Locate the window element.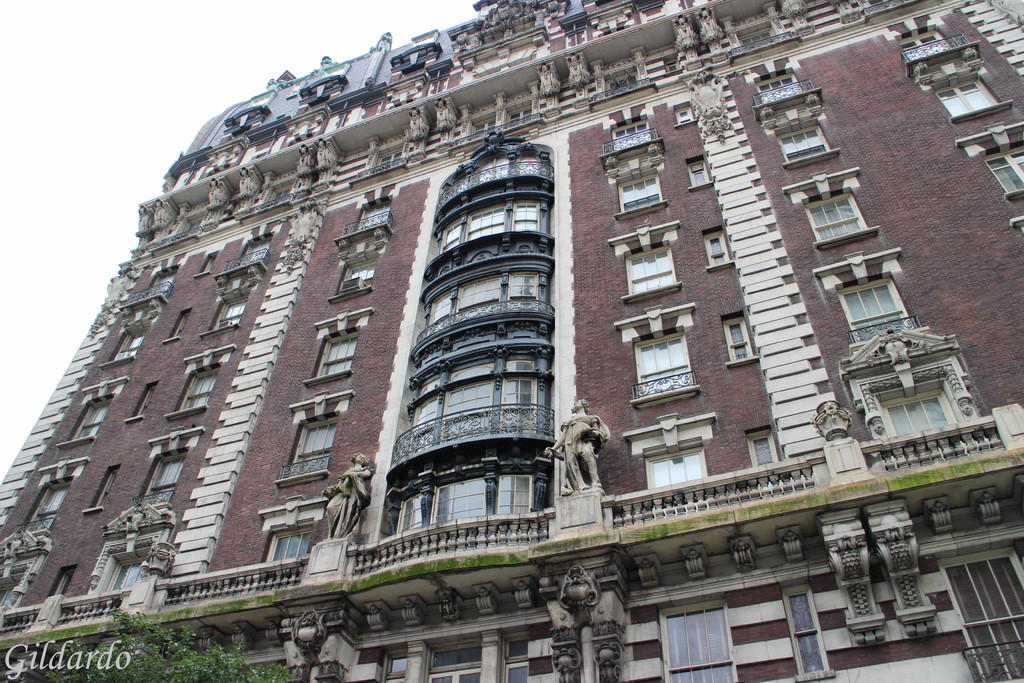
Element bbox: rect(440, 201, 542, 245).
